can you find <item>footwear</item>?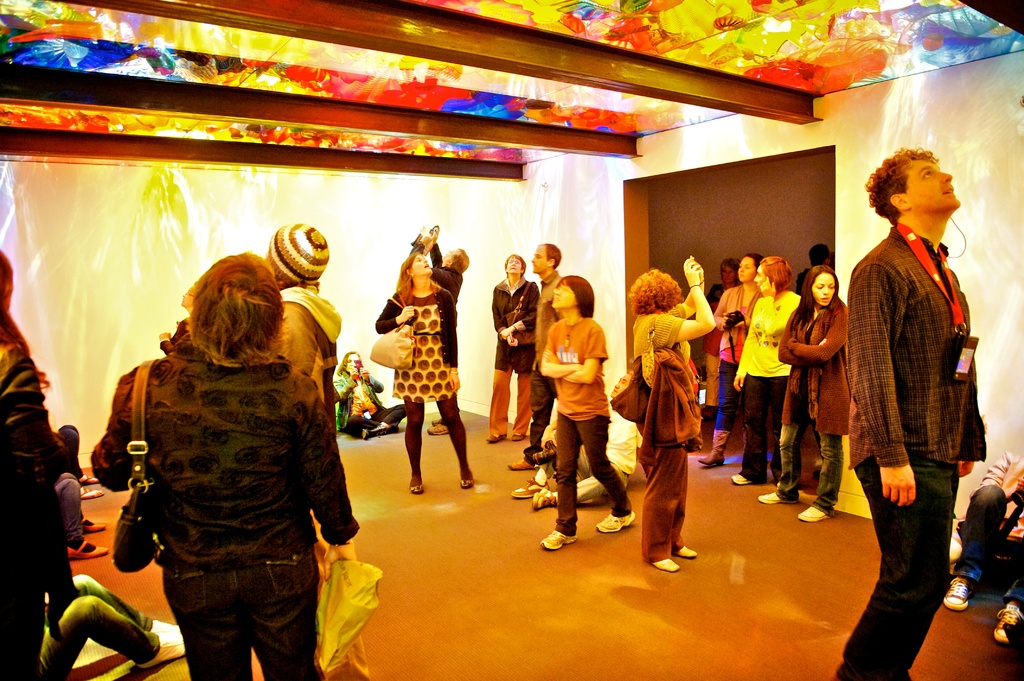
Yes, bounding box: bbox=(509, 456, 538, 470).
